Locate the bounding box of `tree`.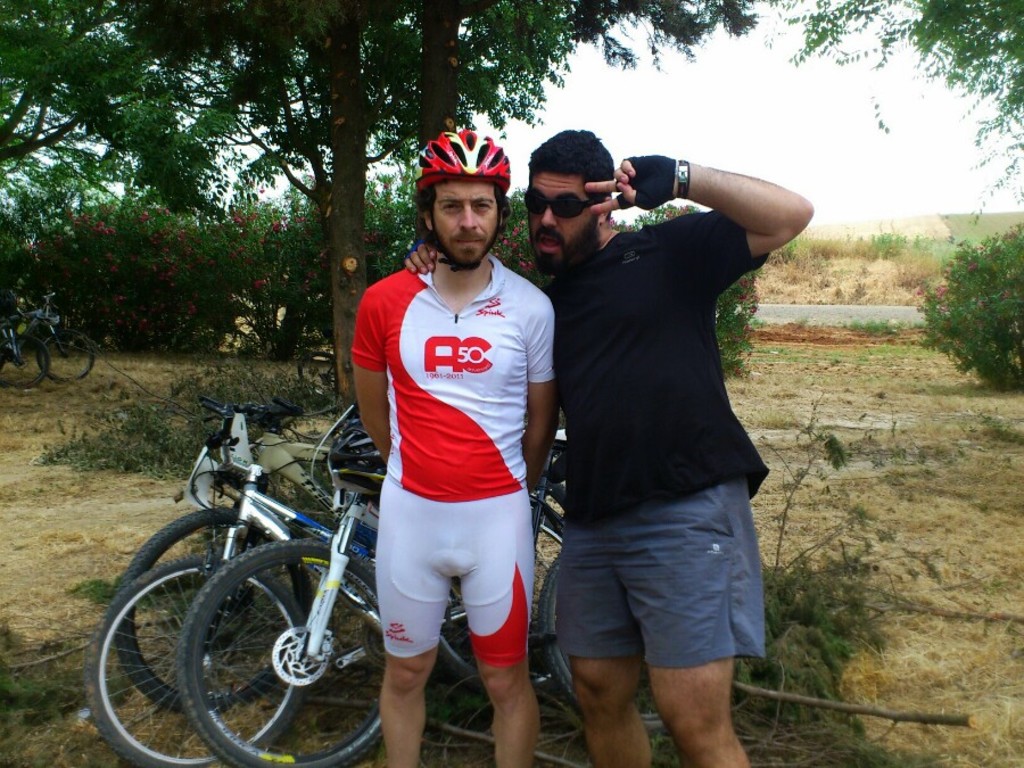
Bounding box: 766 0 1023 226.
